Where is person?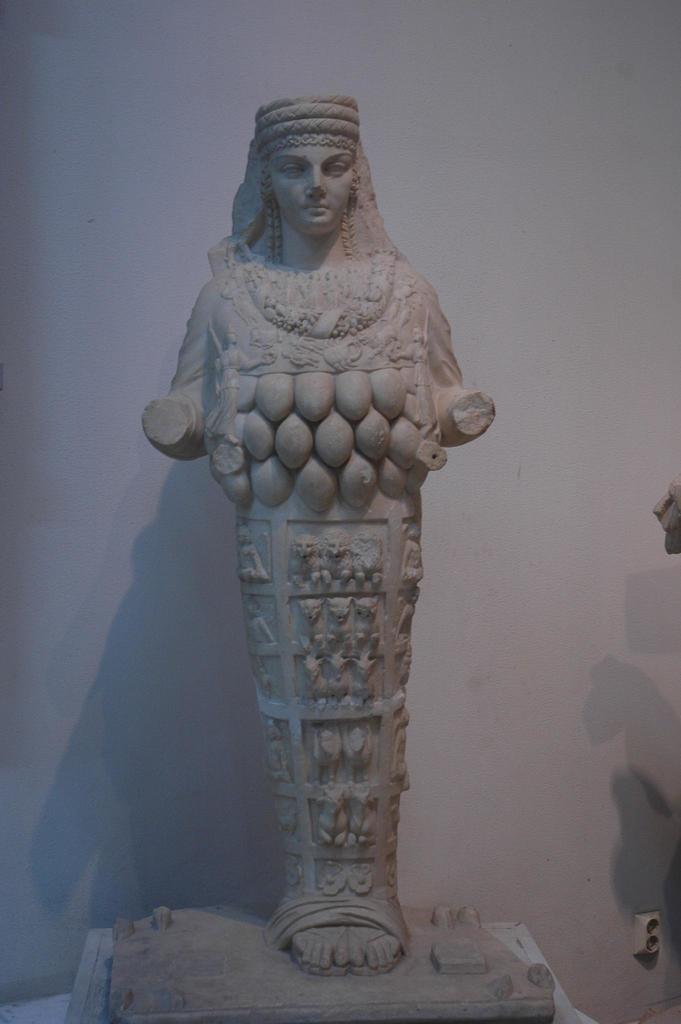
244,596,277,644.
